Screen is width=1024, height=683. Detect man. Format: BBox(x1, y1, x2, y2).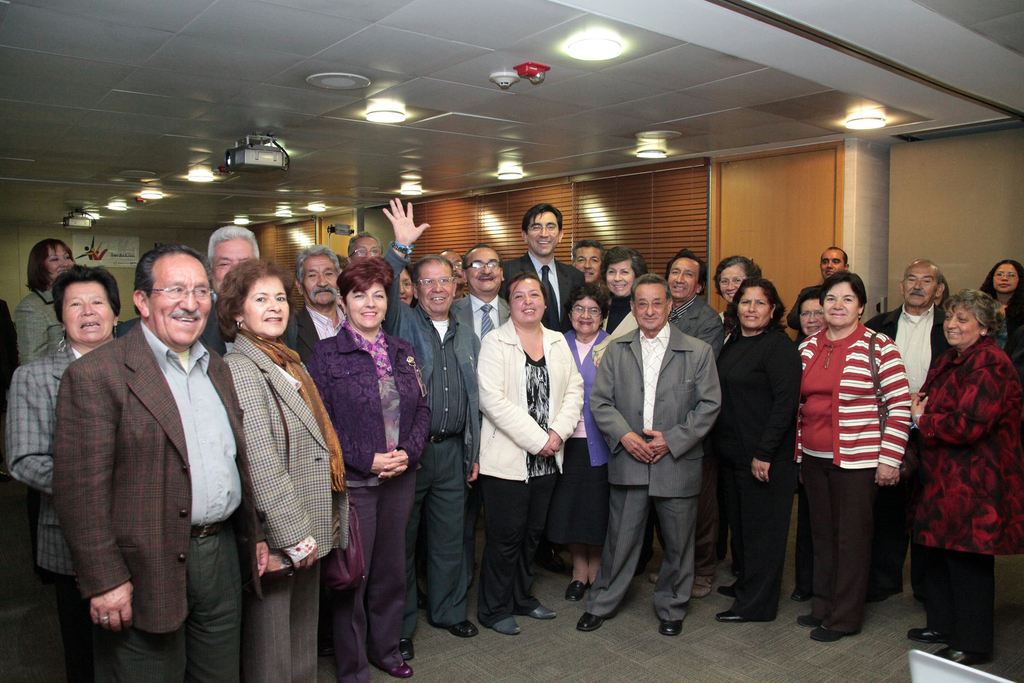
BBox(291, 243, 347, 354).
